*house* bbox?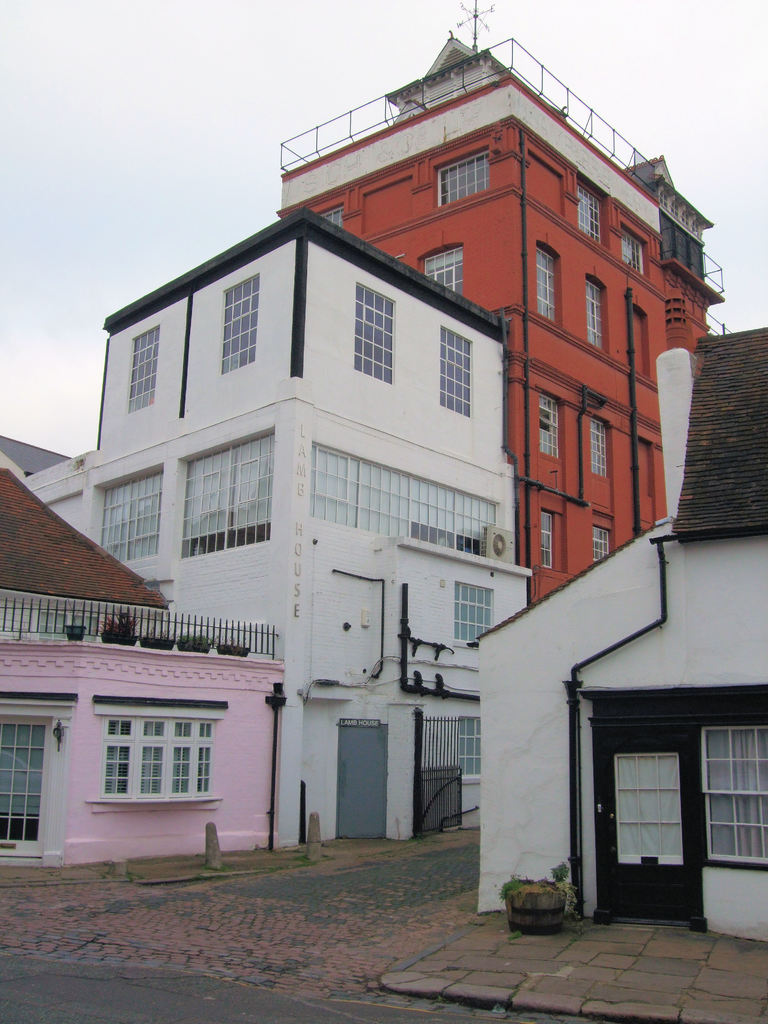
left=0, top=464, right=289, bottom=870
